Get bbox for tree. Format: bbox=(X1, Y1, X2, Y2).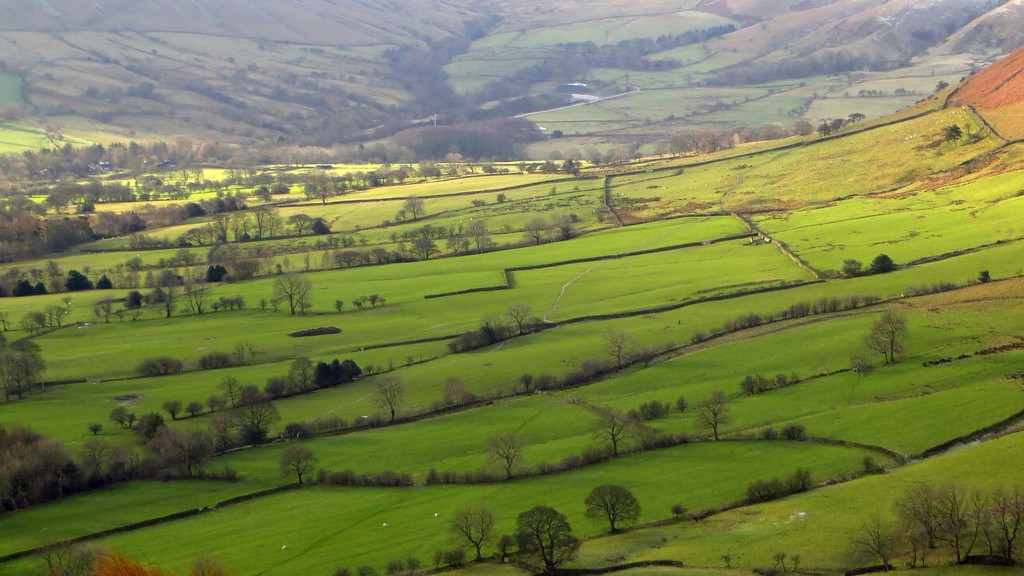
bbox=(211, 395, 285, 456).
